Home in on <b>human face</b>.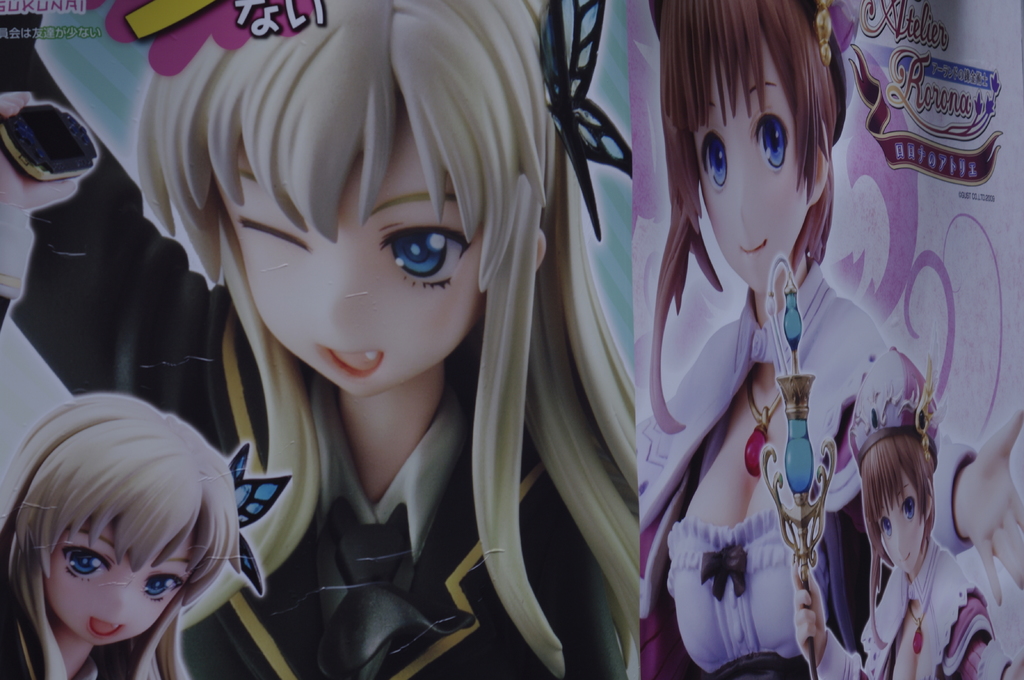
Homed in at locate(876, 472, 925, 574).
